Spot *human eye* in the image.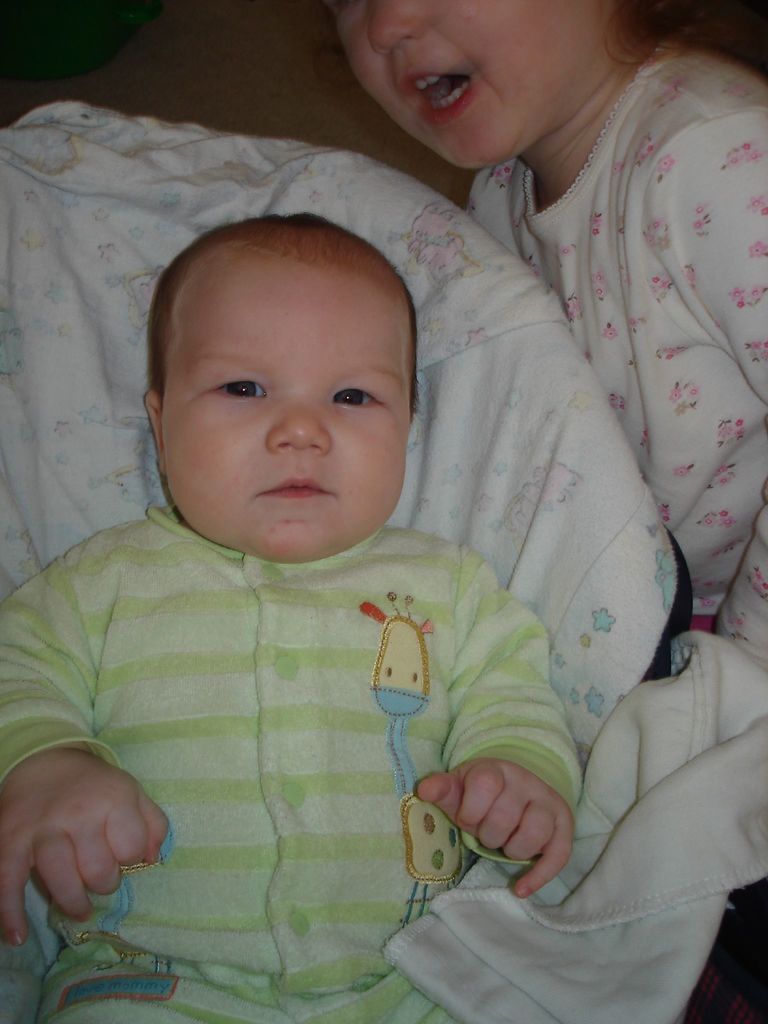
*human eye* found at BBox(183, 352, 278, 424).
